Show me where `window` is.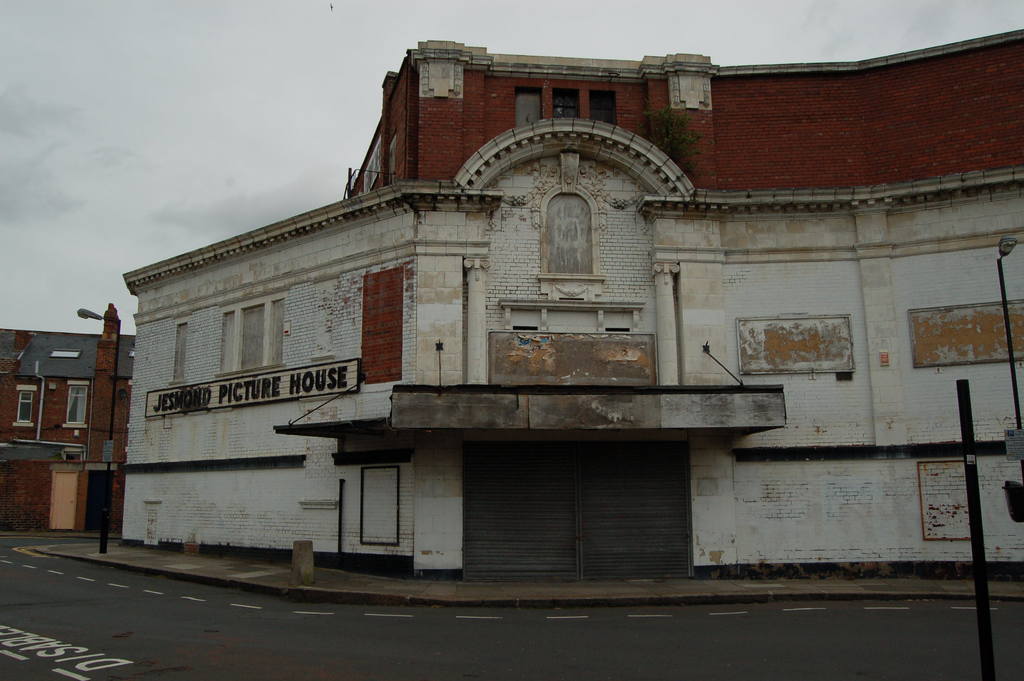
`window` is at locate(7, 384, 36, 435).
